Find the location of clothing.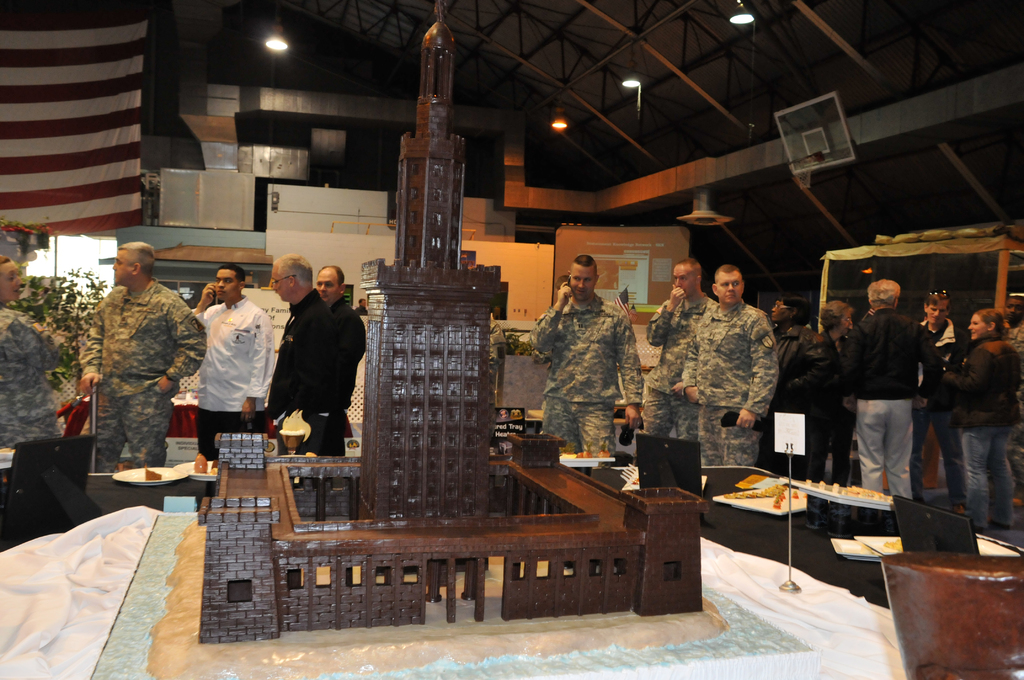
Location: rect(202, 295, 272, 416).
